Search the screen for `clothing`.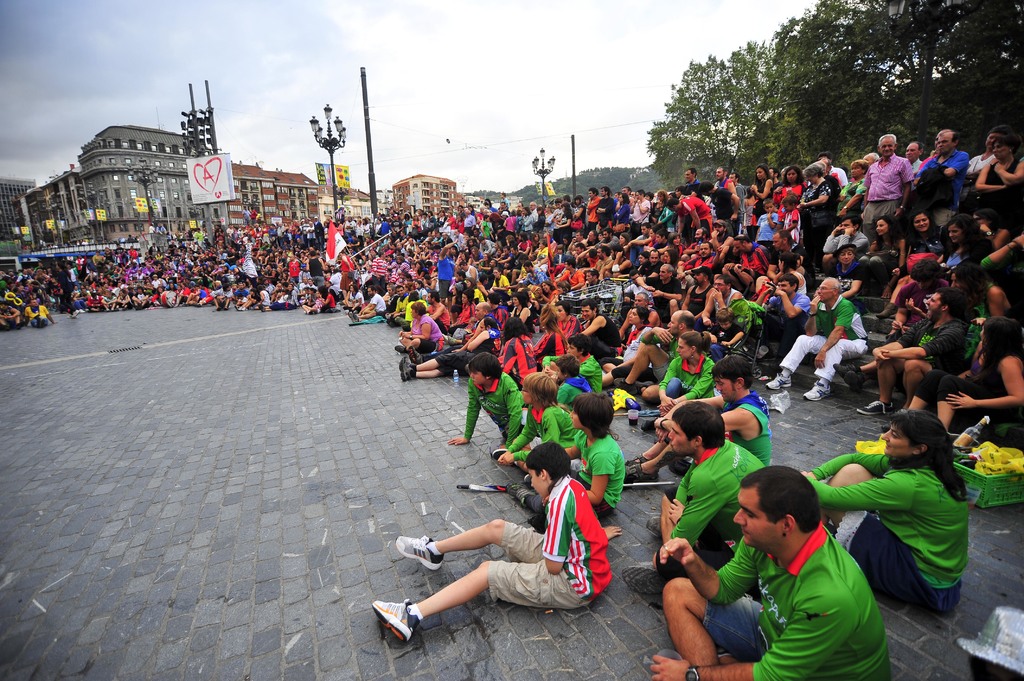
Found at <region>655, 347, 712, 405</region>.
